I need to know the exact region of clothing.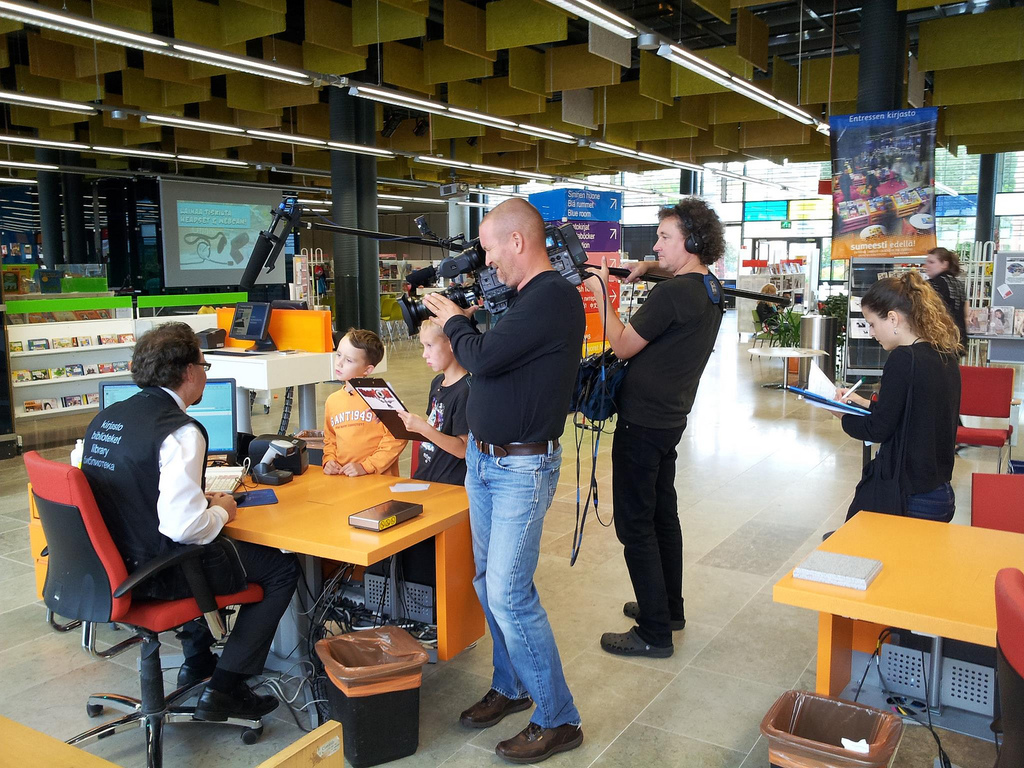
Region: box=[879, 213, 900, 237].
